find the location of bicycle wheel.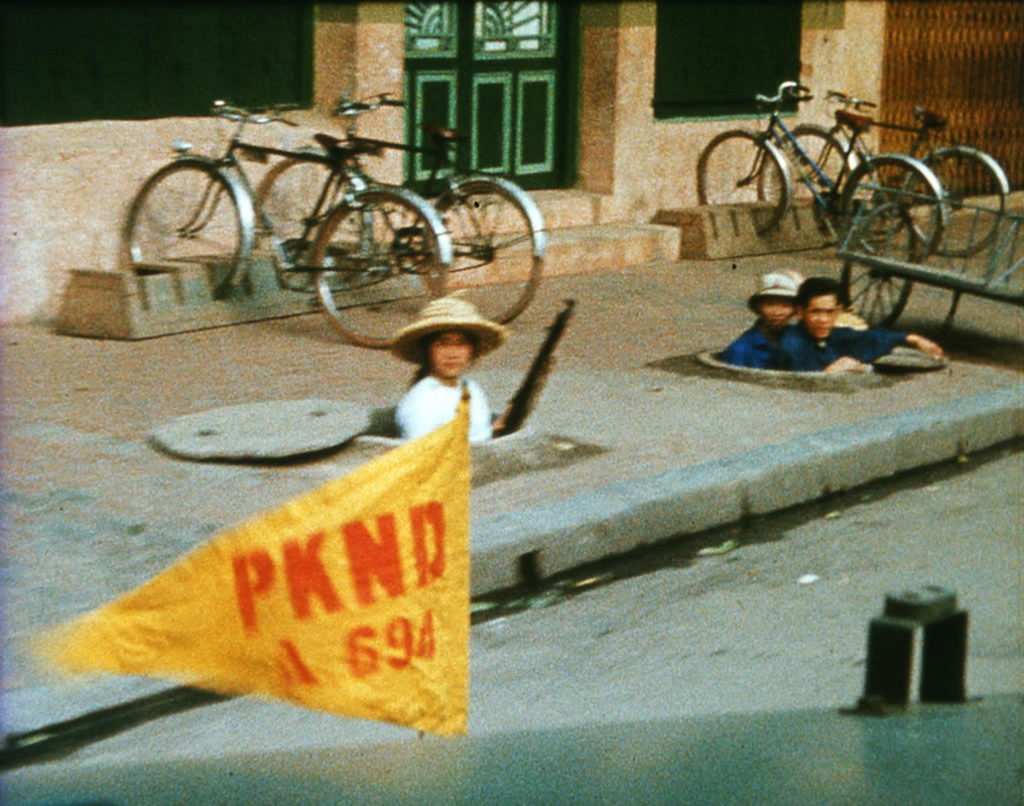
Location: region(118, 159, 241, 300).
